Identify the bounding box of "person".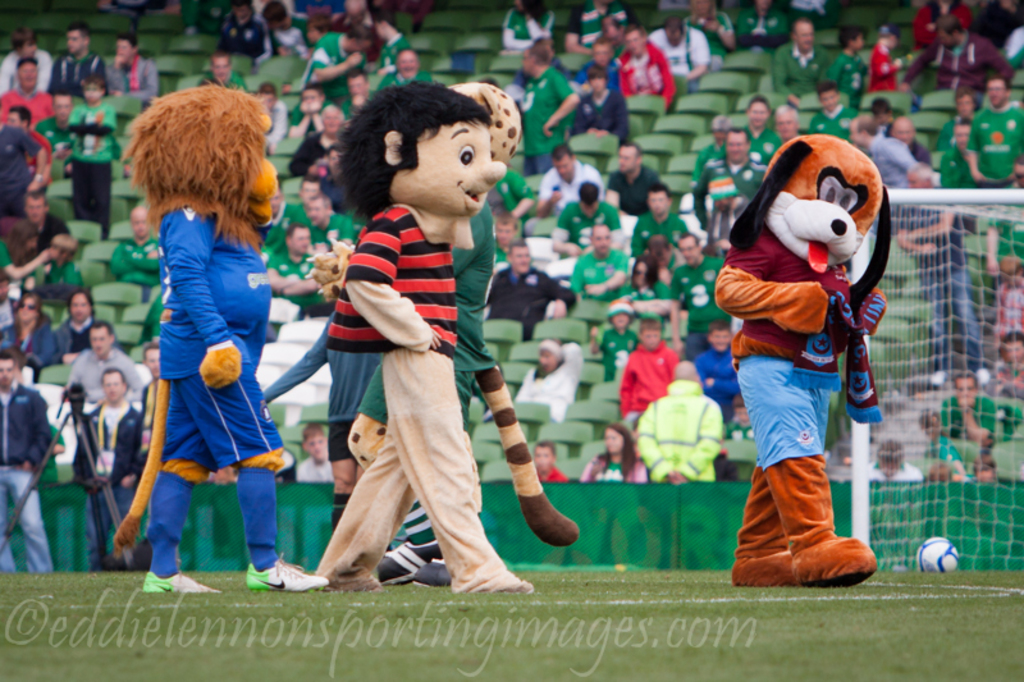
[690, 125, 764, 226].
